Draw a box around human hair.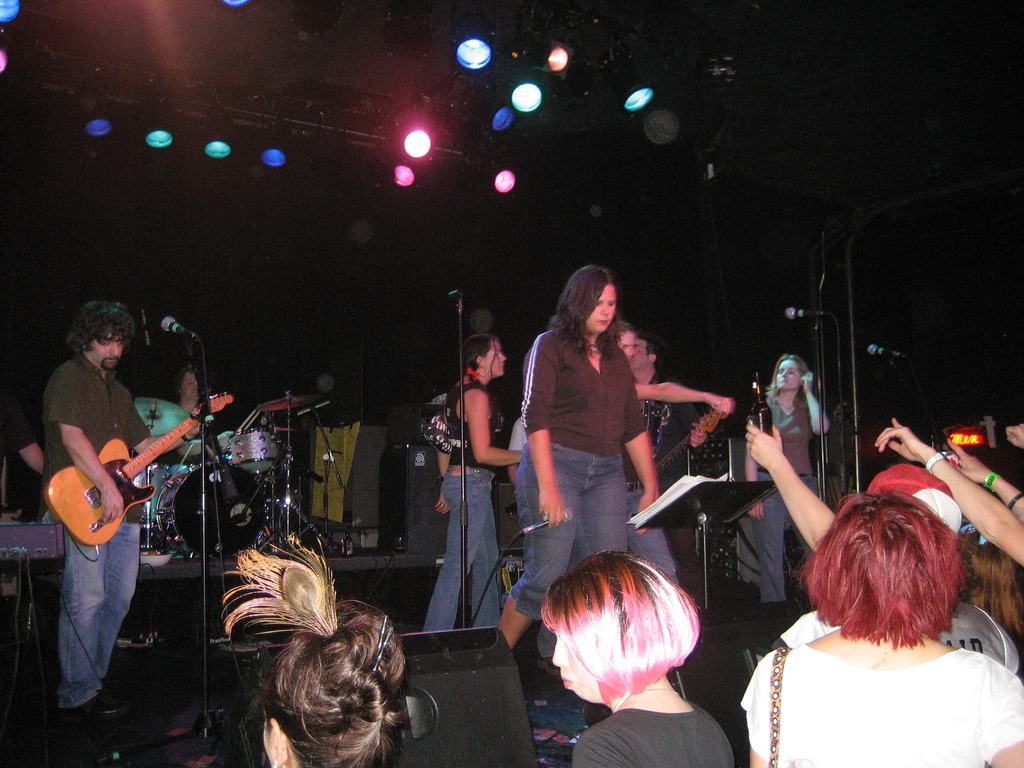
bbox(541, 553, 705, 706).
